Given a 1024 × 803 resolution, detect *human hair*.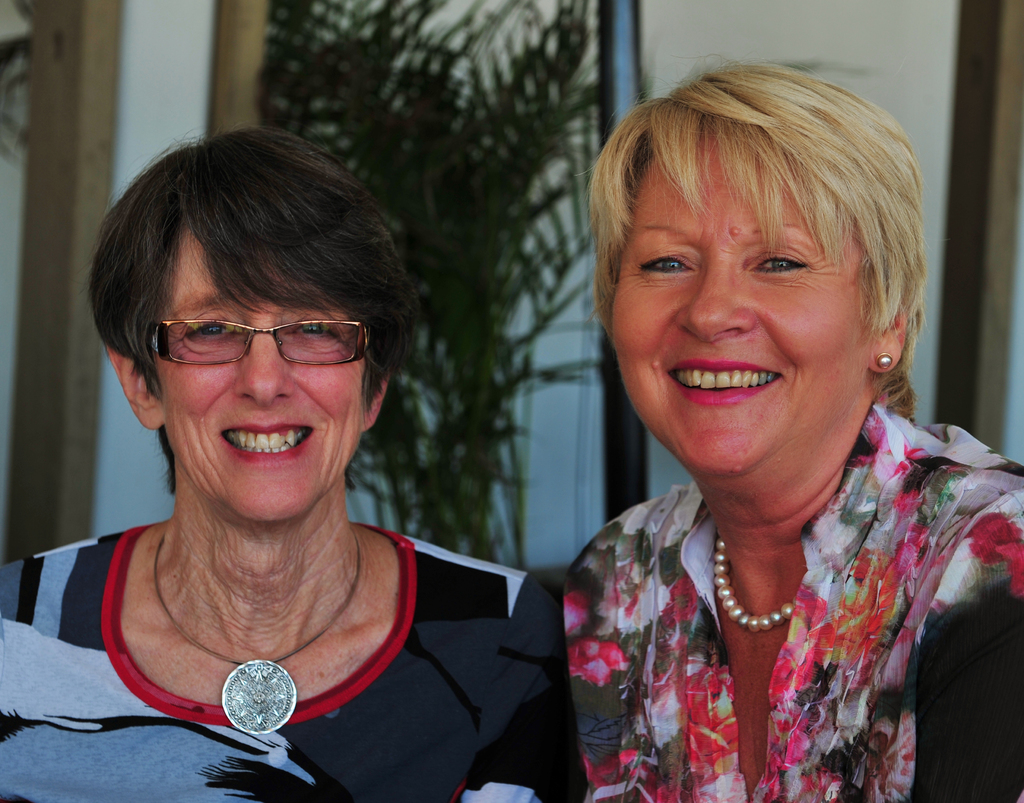
select_region(592, 63, 928, 434).
